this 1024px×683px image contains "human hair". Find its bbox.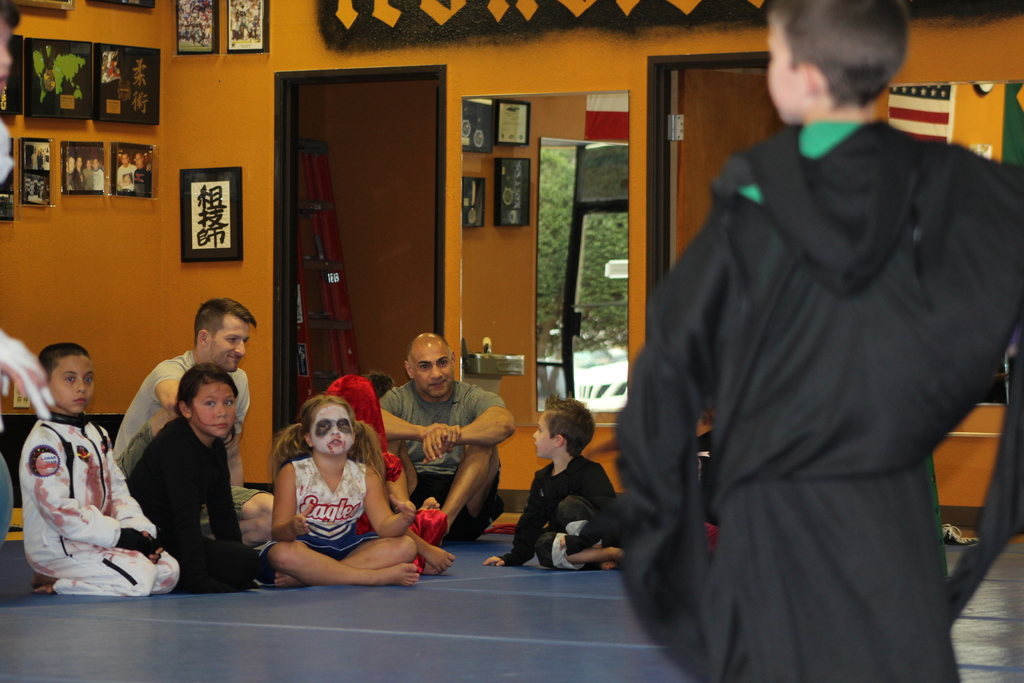
locate(362, 368, 395, 403).
